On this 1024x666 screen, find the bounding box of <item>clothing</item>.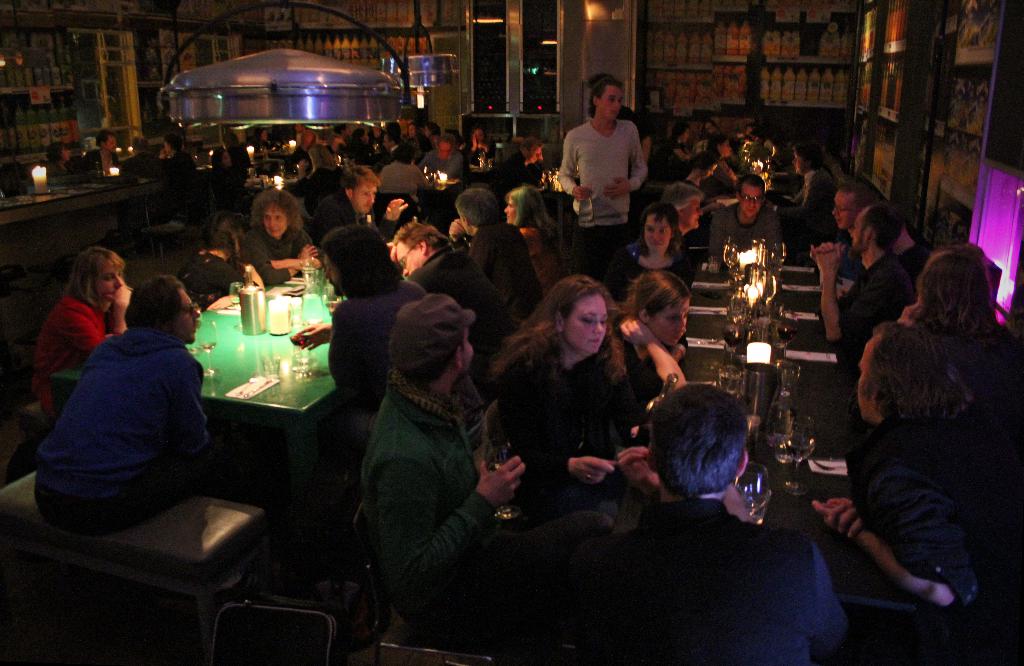
Bounding box: [361,370,639,648].
